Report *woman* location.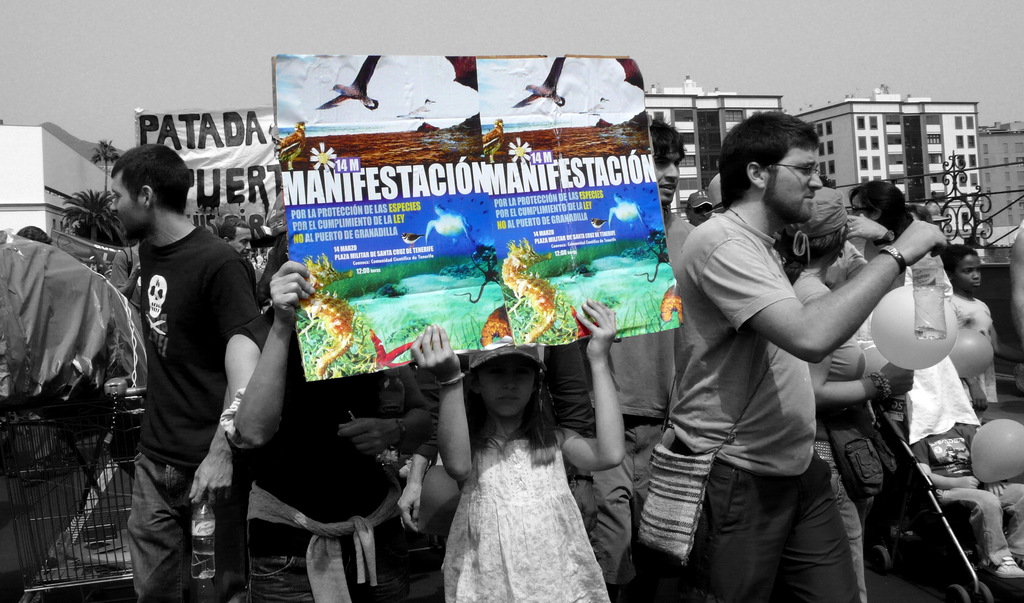
Report: (x1=417, y1=329, x2=619, y2=602).
